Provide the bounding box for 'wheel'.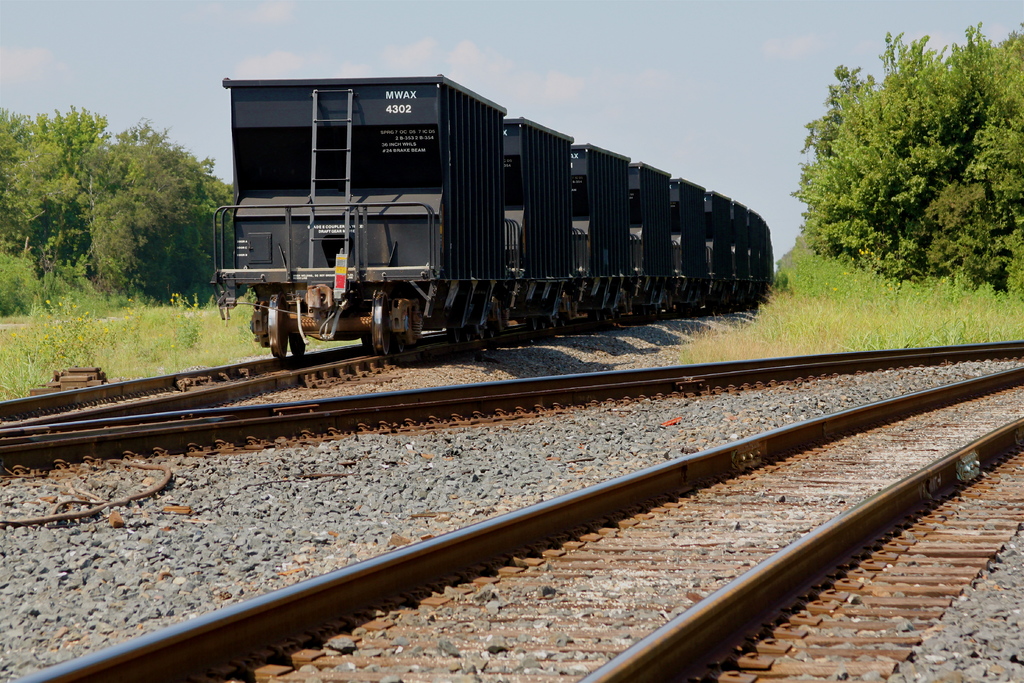
rect(399, 293, 414, 353).
